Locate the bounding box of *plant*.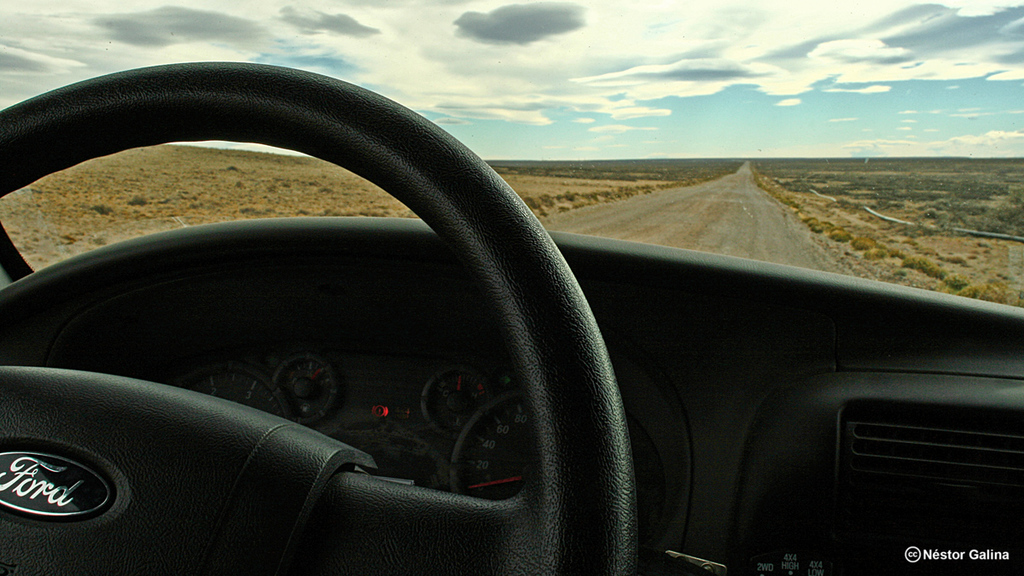
Bounding box: 130, 189, 144, 206.
